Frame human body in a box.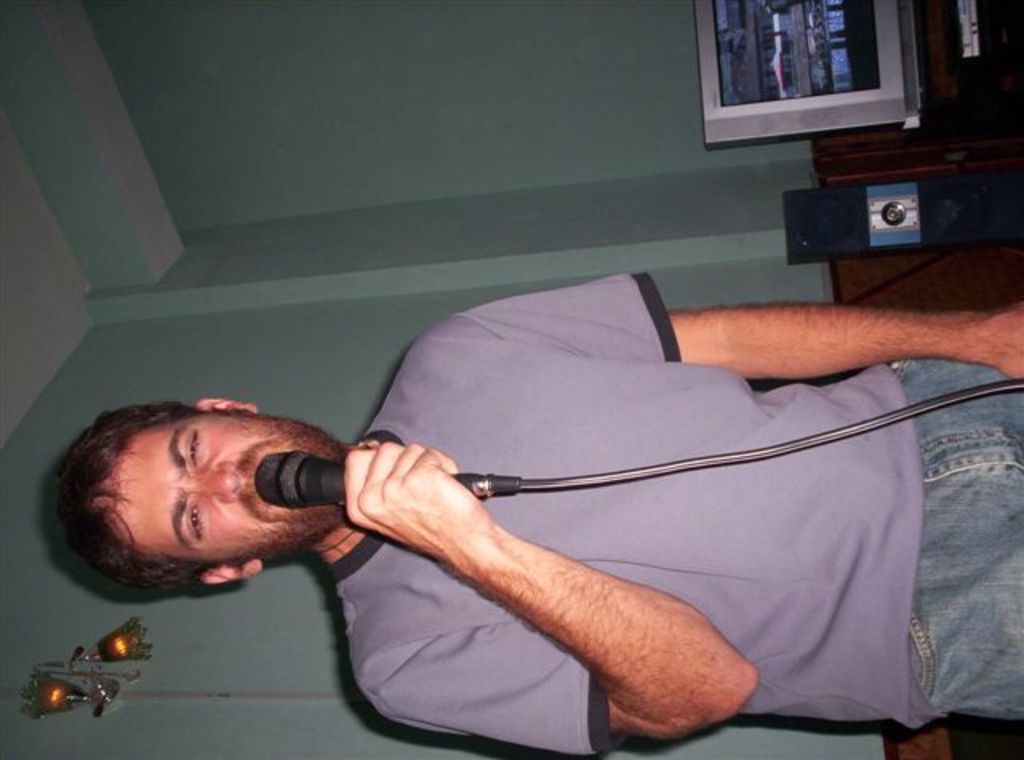
x1=32 y1=256 x2=1023 y2=757.
